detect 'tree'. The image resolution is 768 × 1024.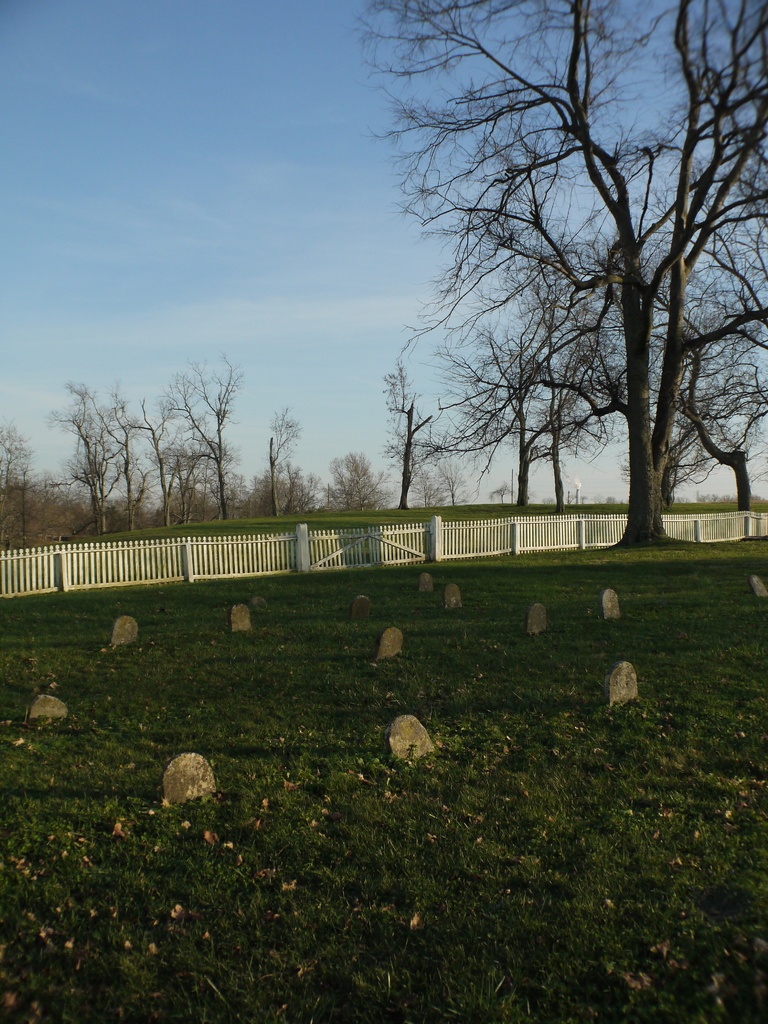
<bbox>696, 486, 762, 506</bbox>.
